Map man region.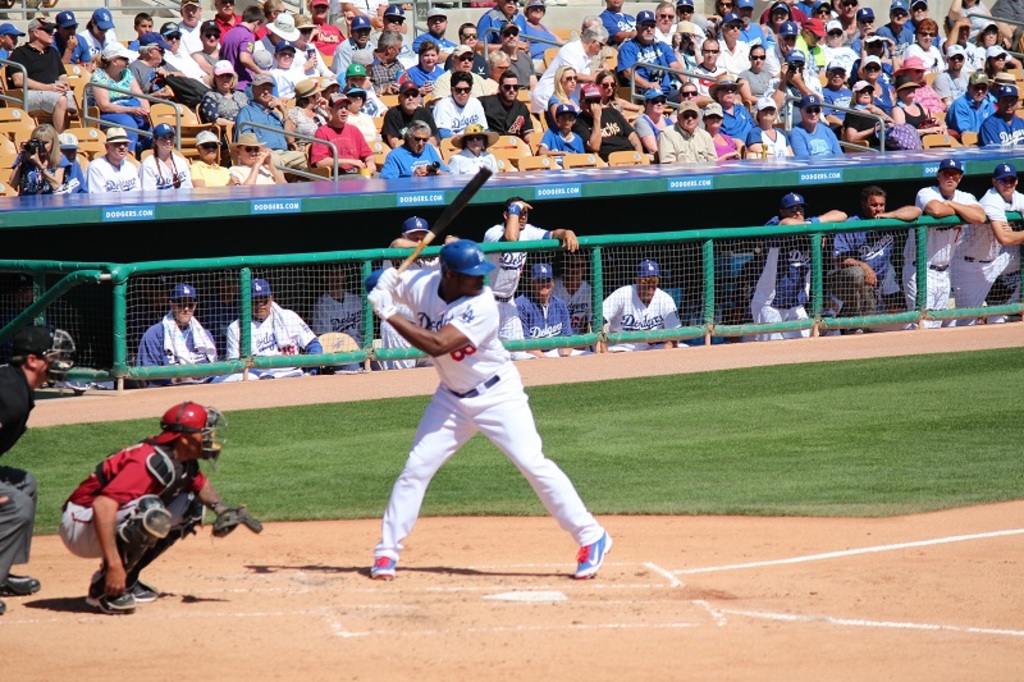
Mapped to rect(402, 6, 458, 56).
